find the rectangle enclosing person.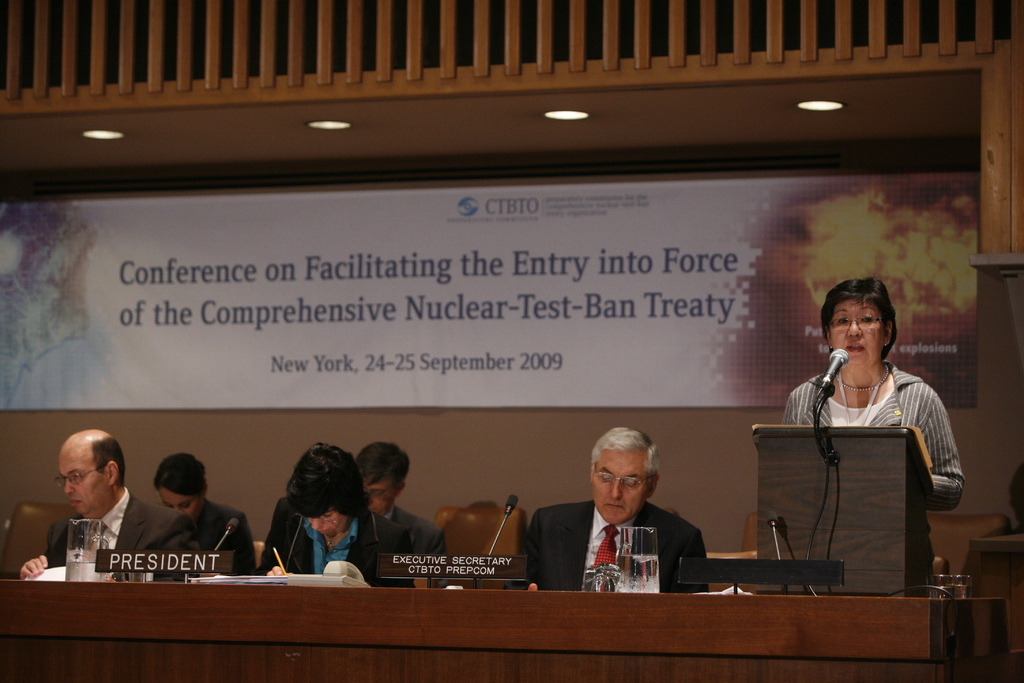
left=144, top=456, right=266, bottom=578.
